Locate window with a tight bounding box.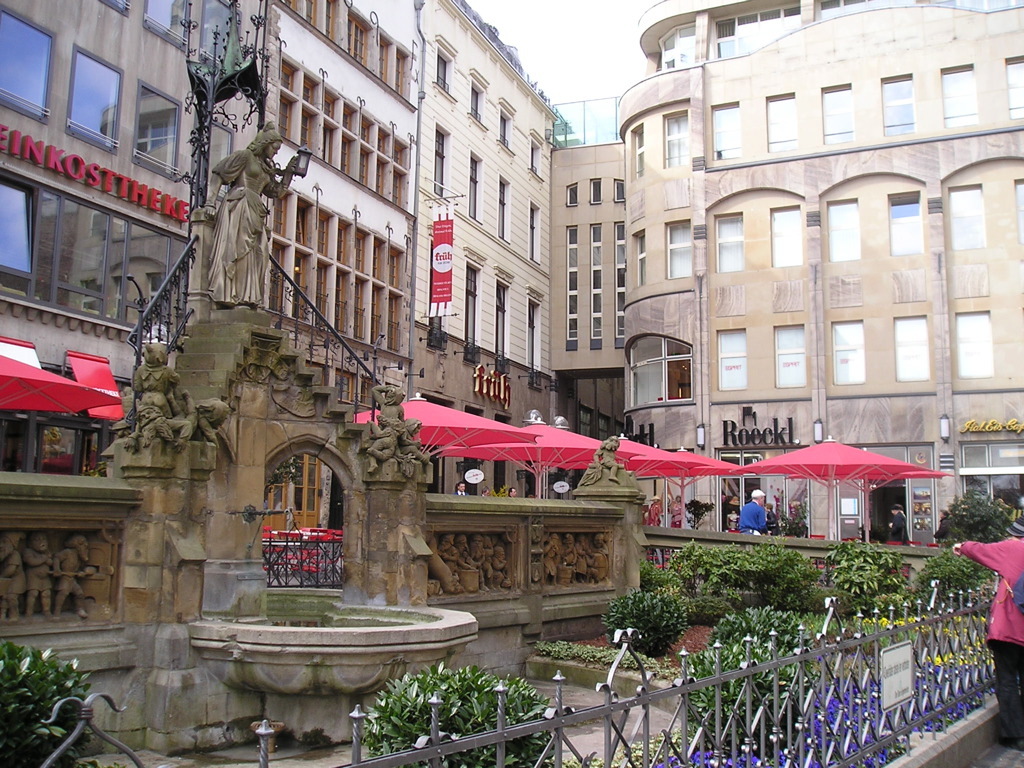
region(203, 1, 246, 78).
